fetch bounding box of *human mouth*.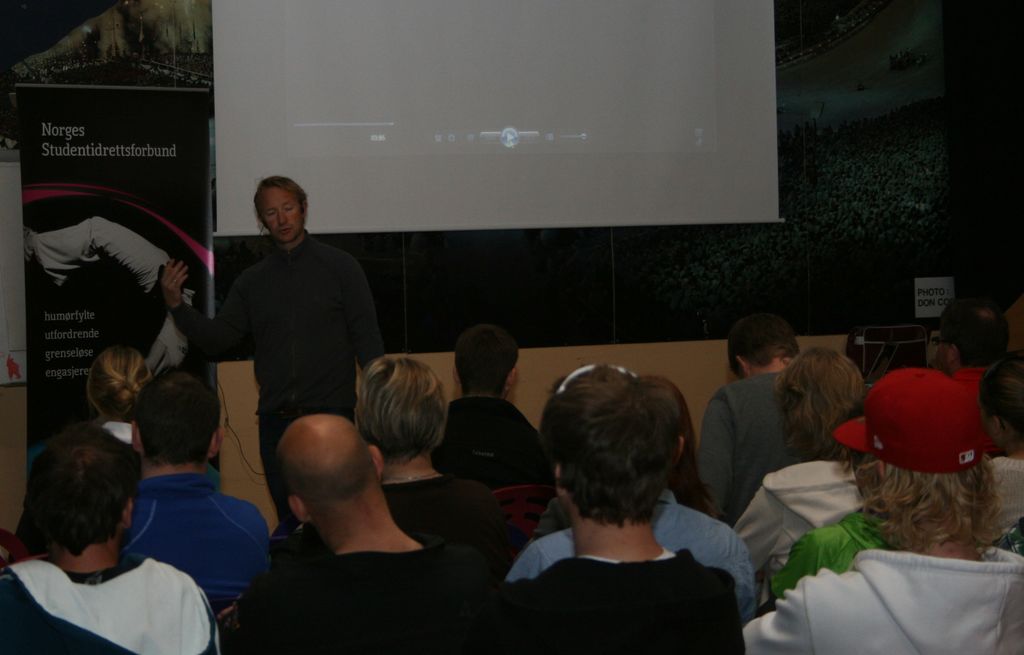
Bbox: <region>274, 219, 289, 232</region>.
